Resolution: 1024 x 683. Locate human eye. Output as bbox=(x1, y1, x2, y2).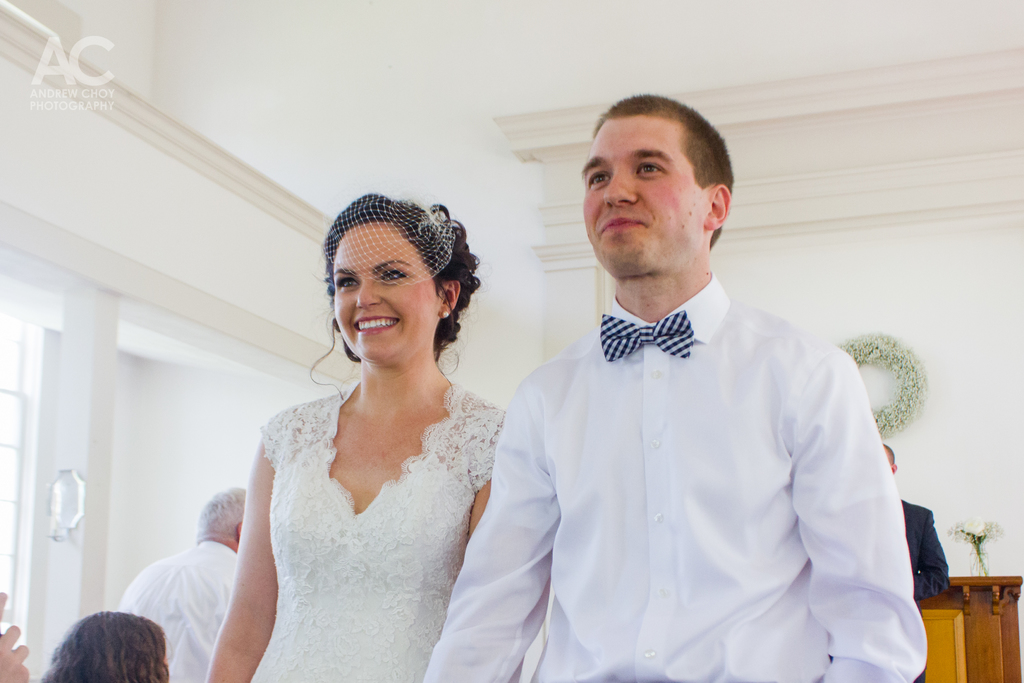
bbox=(332, 274, 356, 290).
